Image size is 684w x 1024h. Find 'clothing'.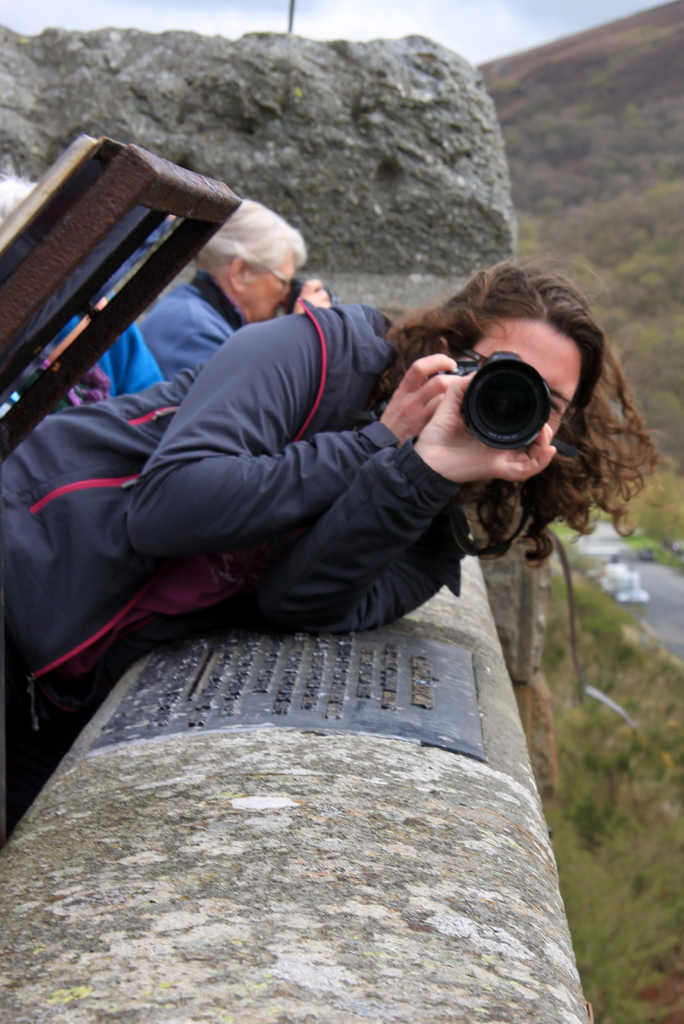
l=134, t=273, r=245, b=380.
